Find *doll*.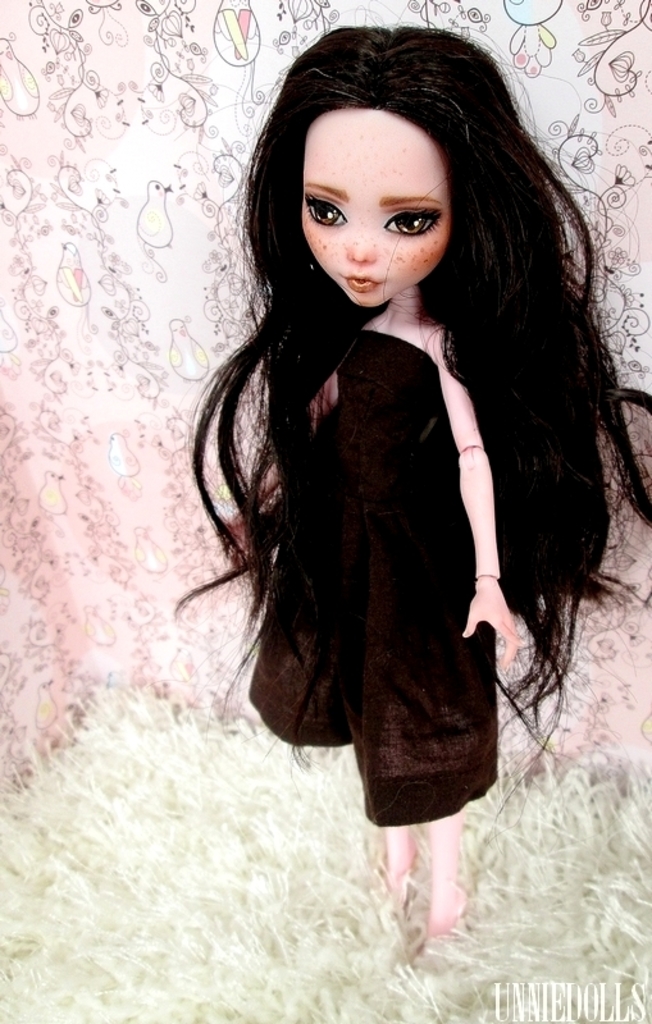
158/6/579/946.
